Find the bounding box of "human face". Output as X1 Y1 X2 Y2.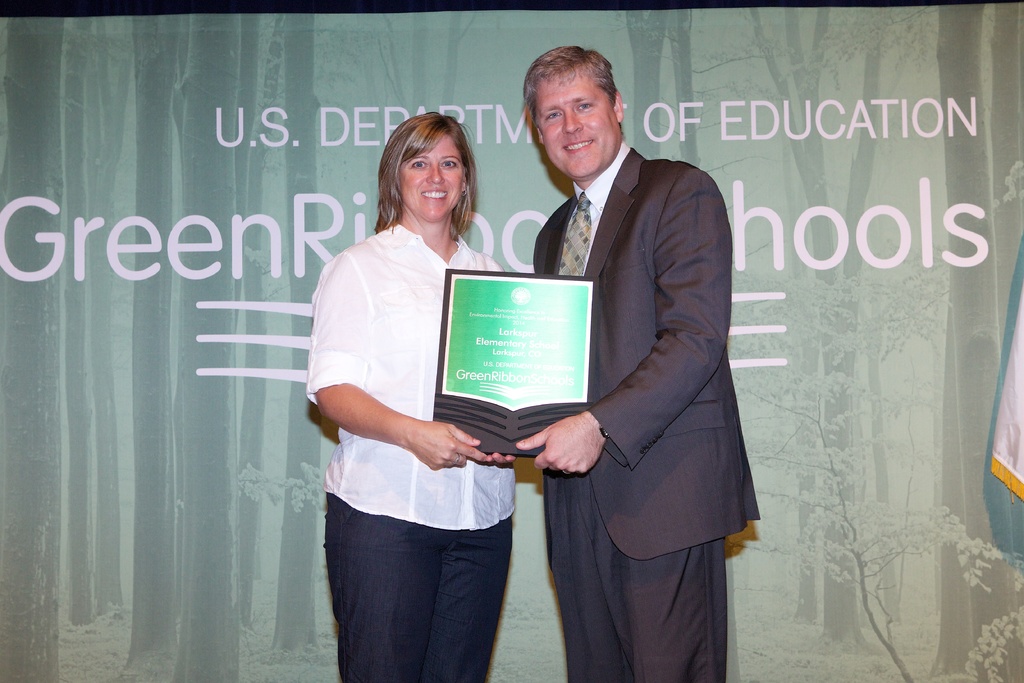
403 127 467 220.
